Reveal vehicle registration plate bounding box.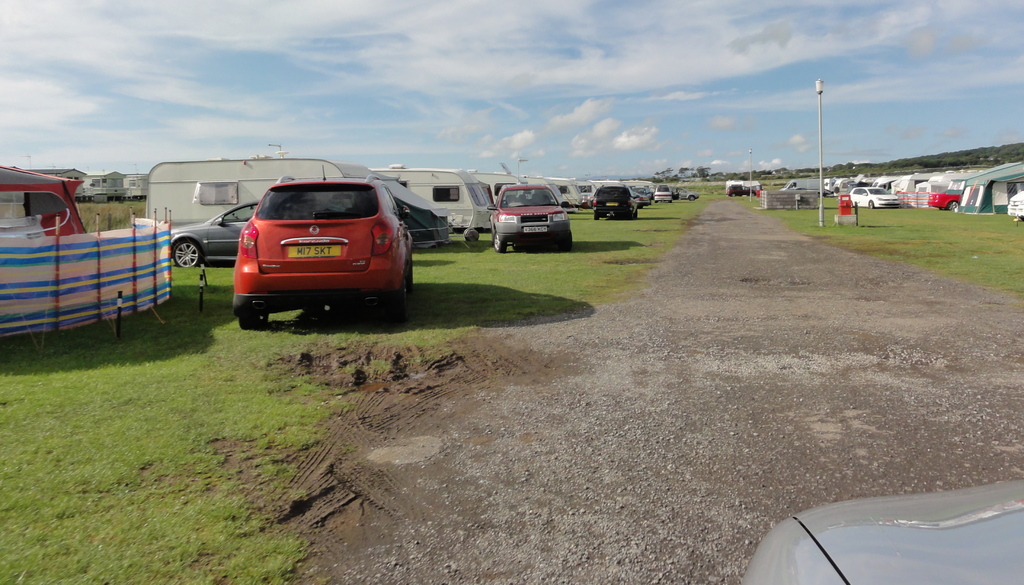
Revealed: 289 244 340 257.
